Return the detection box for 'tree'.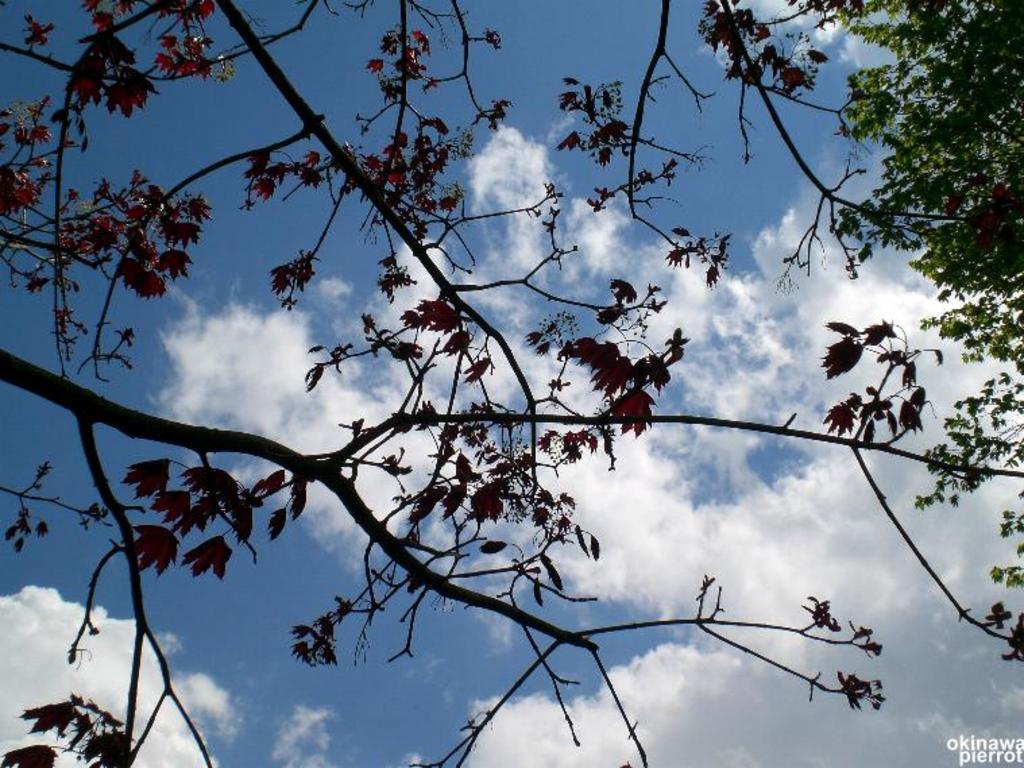
box(8, 5, 982, 745).
